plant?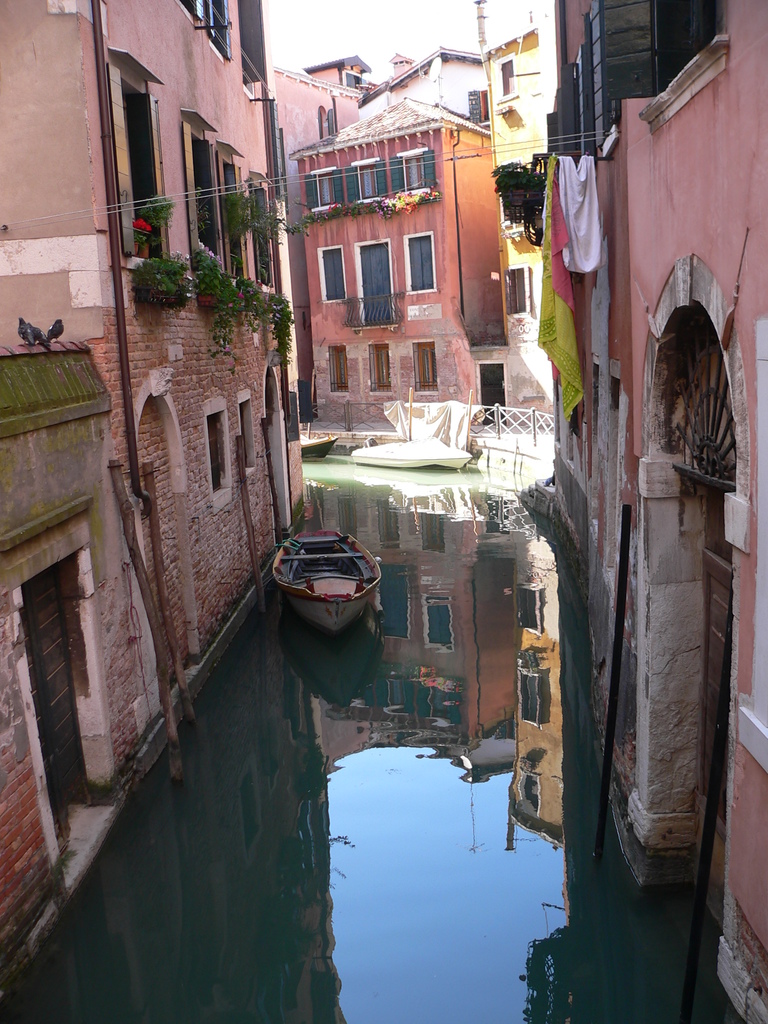
pyautogui.locateOnScreen(252, 242, 275, 275)
